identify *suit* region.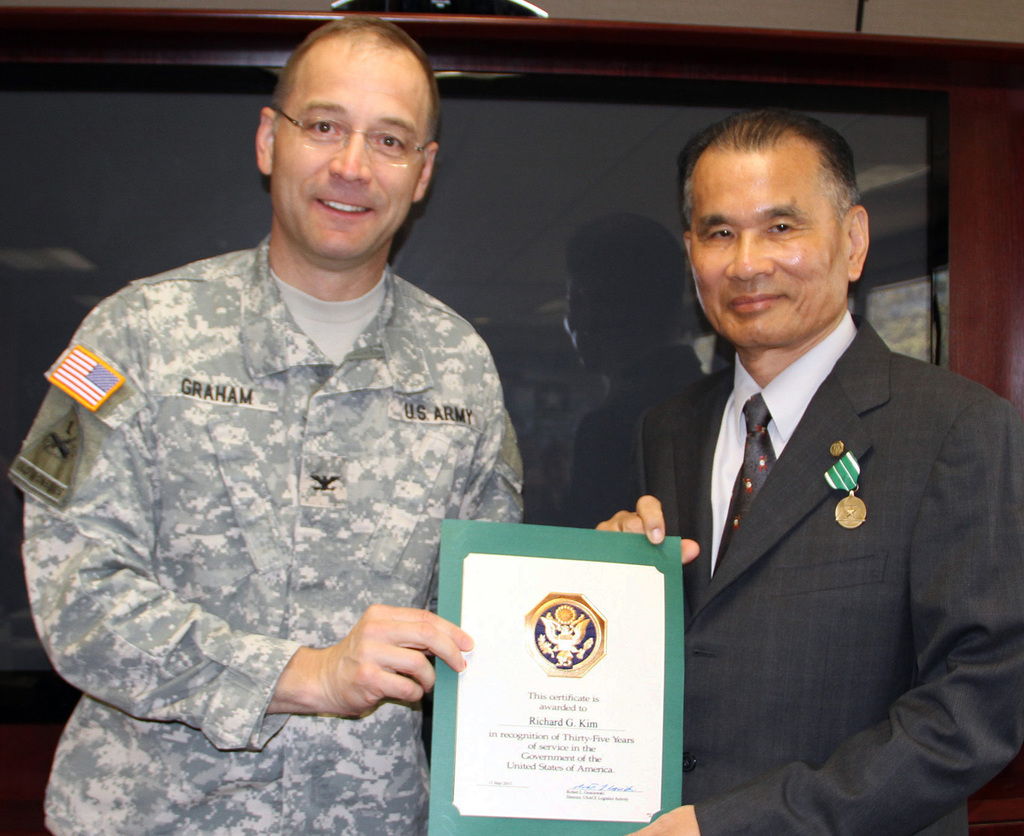
Region: [left=626, top=313, right=1023, bottom=835].
